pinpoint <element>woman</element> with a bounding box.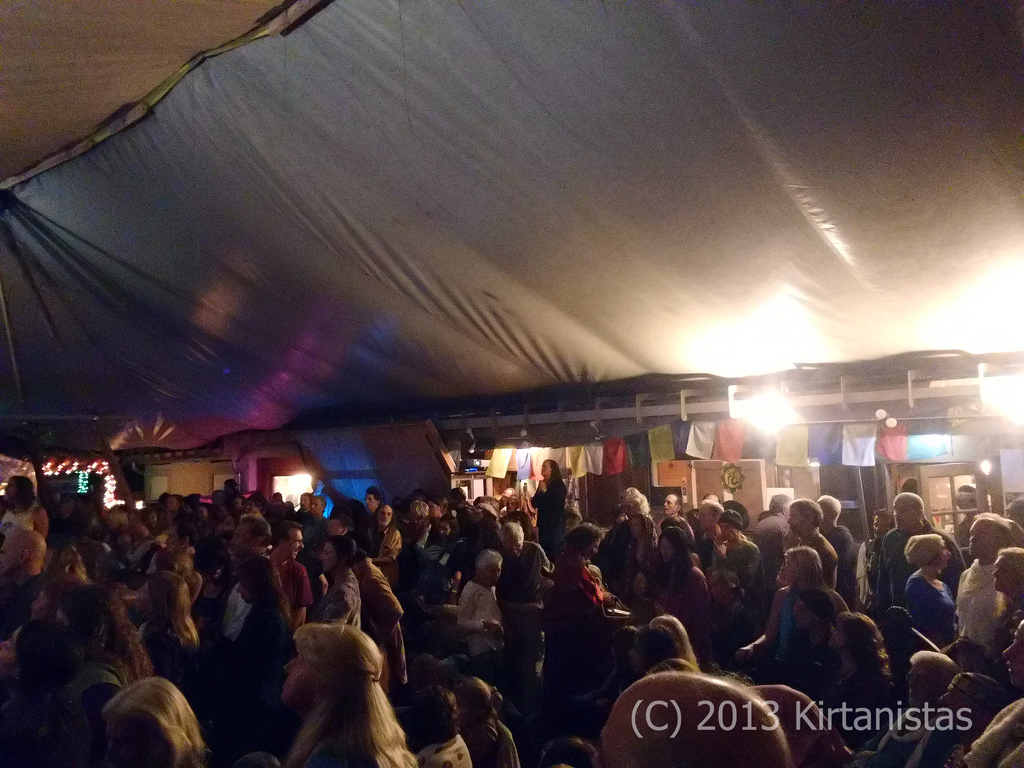
120 506 159 577.
